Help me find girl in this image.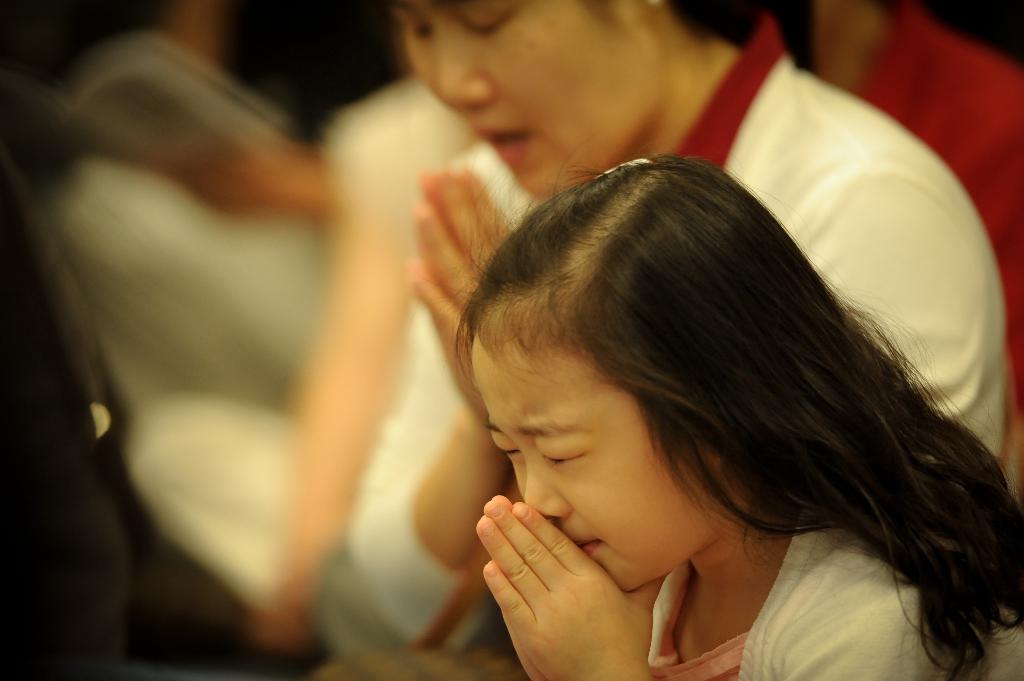
Found it: {"left": 452, "top": 145, "right": 1023, "bottom": 680}.
